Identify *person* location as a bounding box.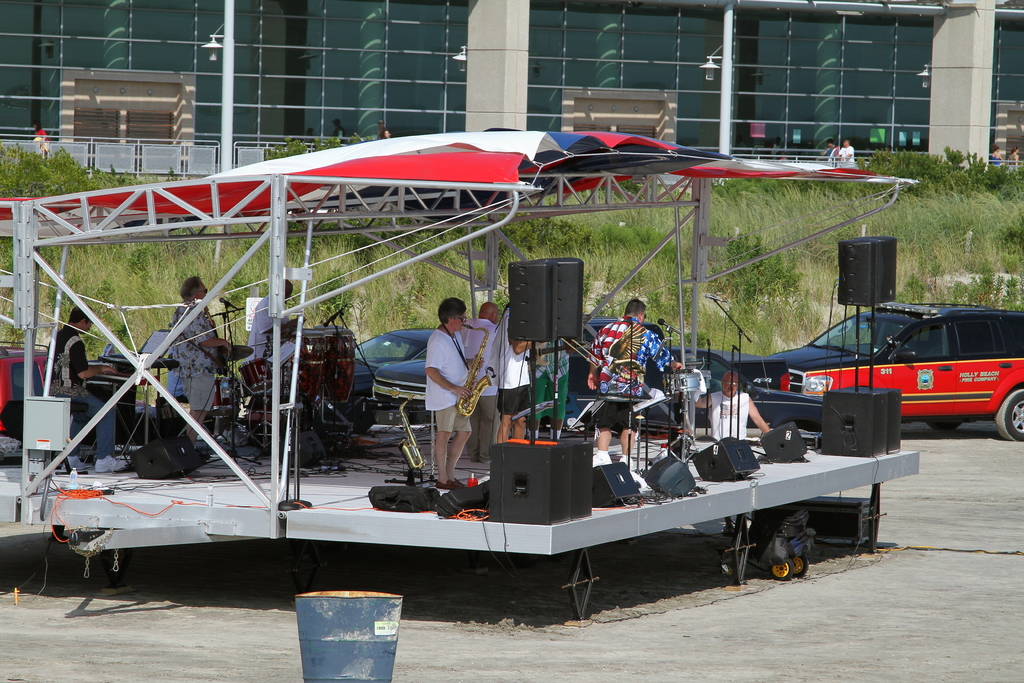
<box>588,299,683,477</box>.
